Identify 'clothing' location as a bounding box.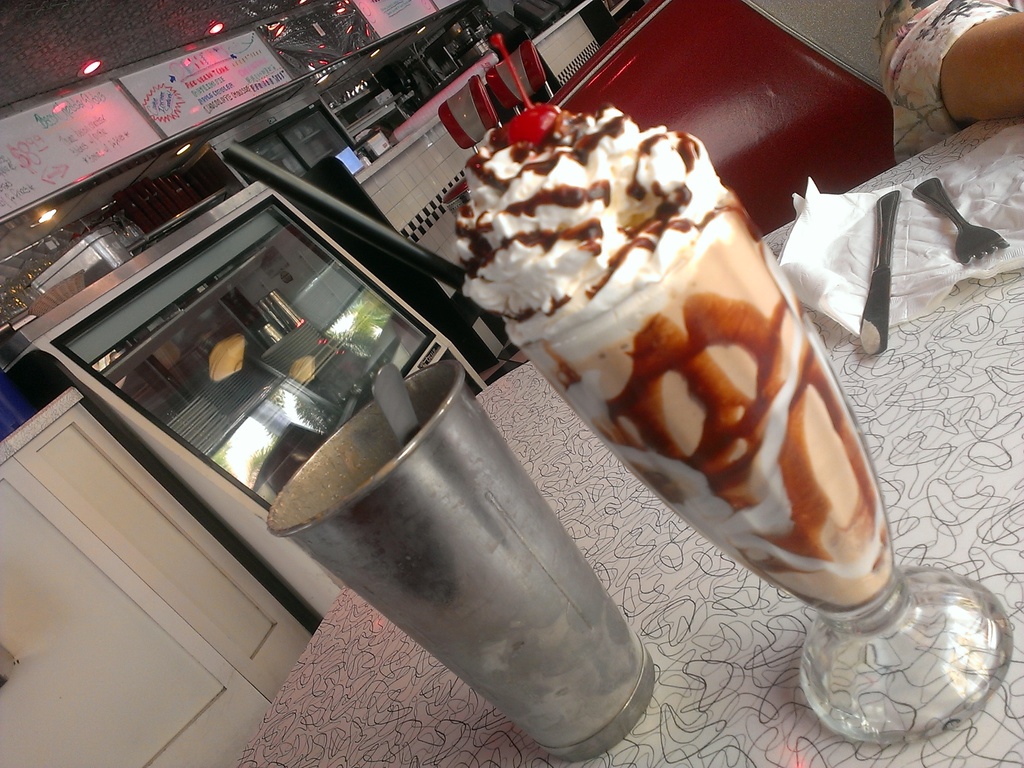
[872, 0, 1023, 163].
